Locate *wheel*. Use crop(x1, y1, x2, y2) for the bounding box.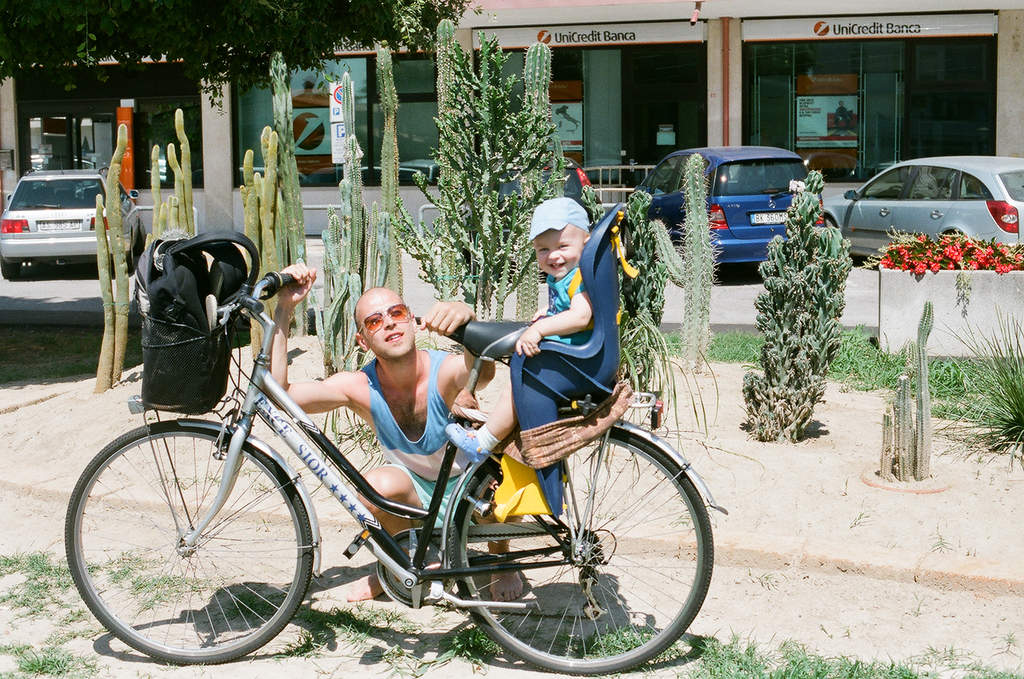
crop(887, 185, 903, 192).
